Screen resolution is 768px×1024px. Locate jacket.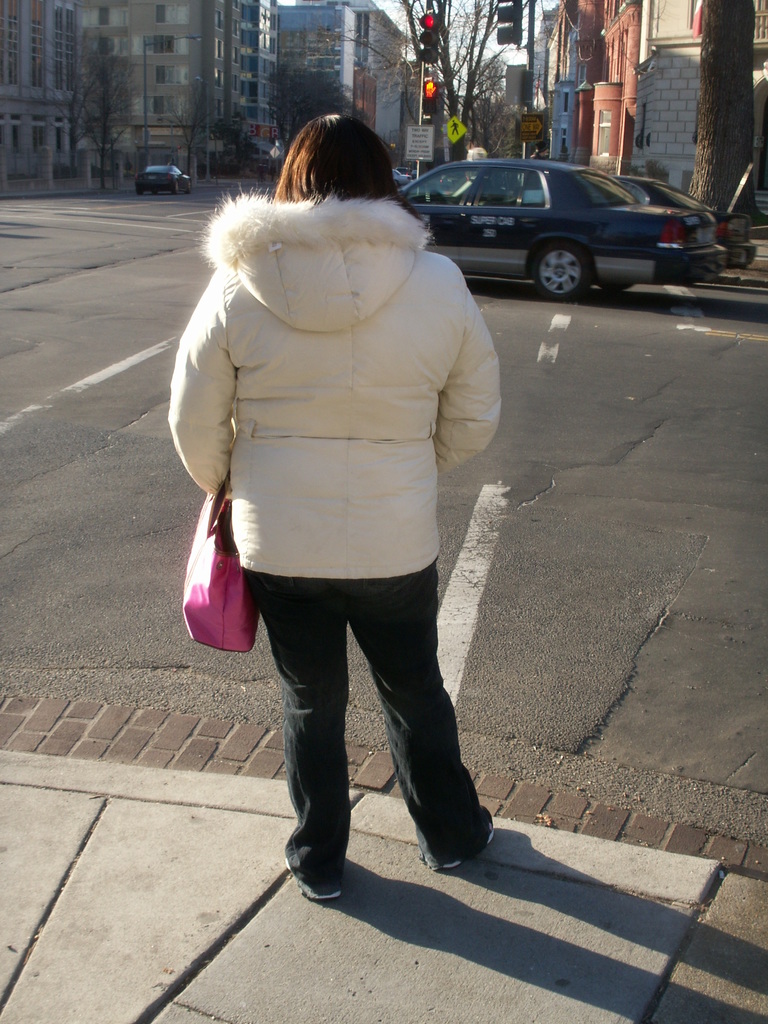
x1=168 y1=115 x2=519 y2=603.
